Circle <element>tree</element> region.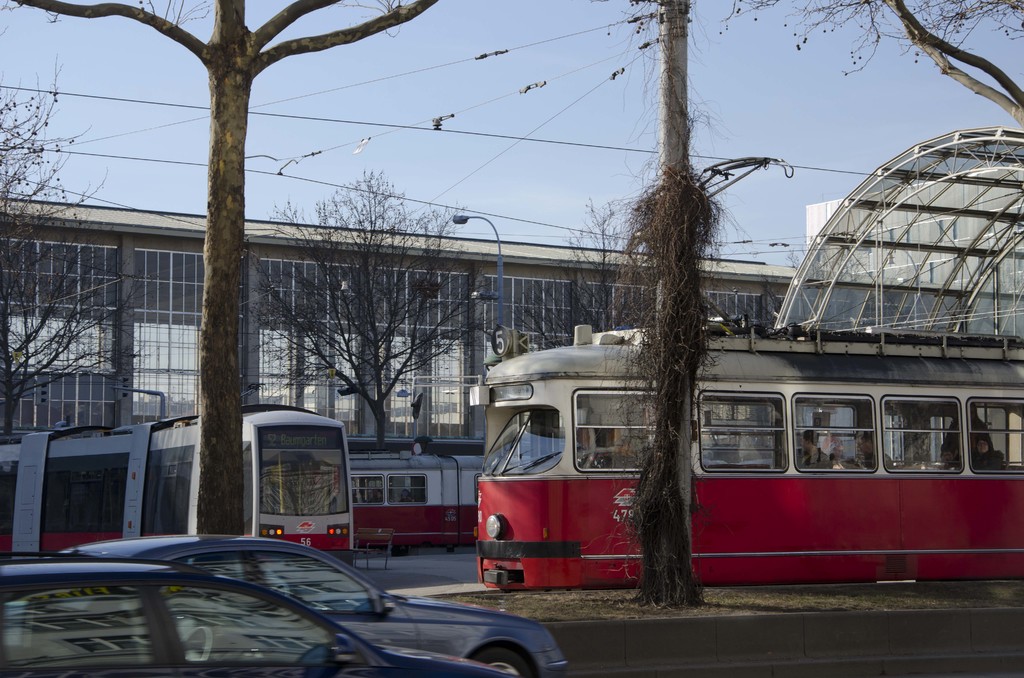
Region: Rect(236, 165, 502, 454).
